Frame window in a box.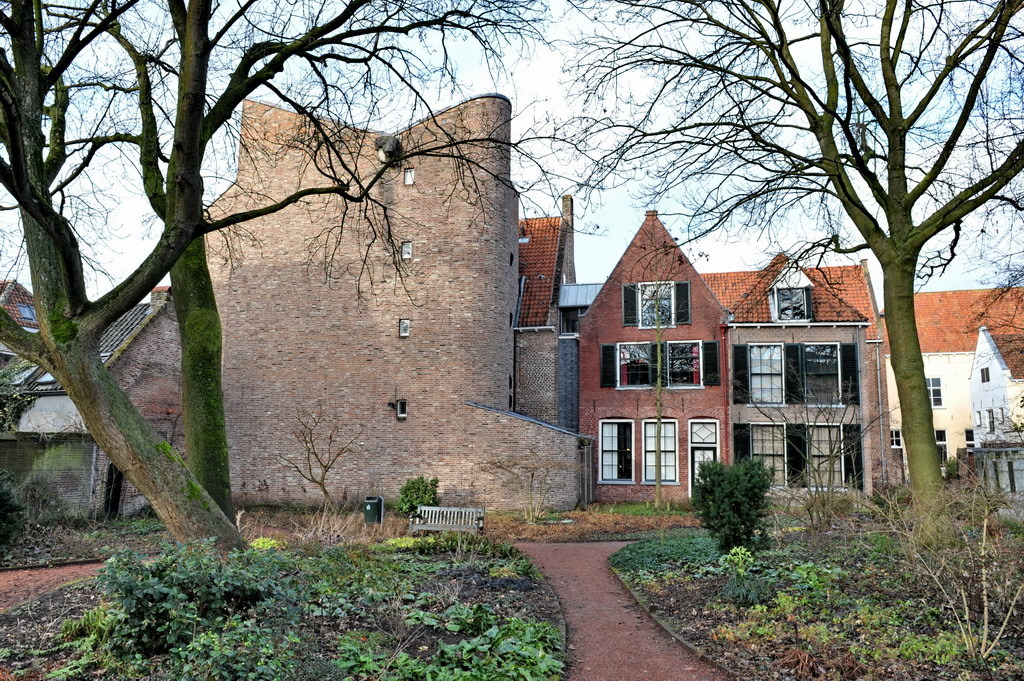
(924,372,953,413).
